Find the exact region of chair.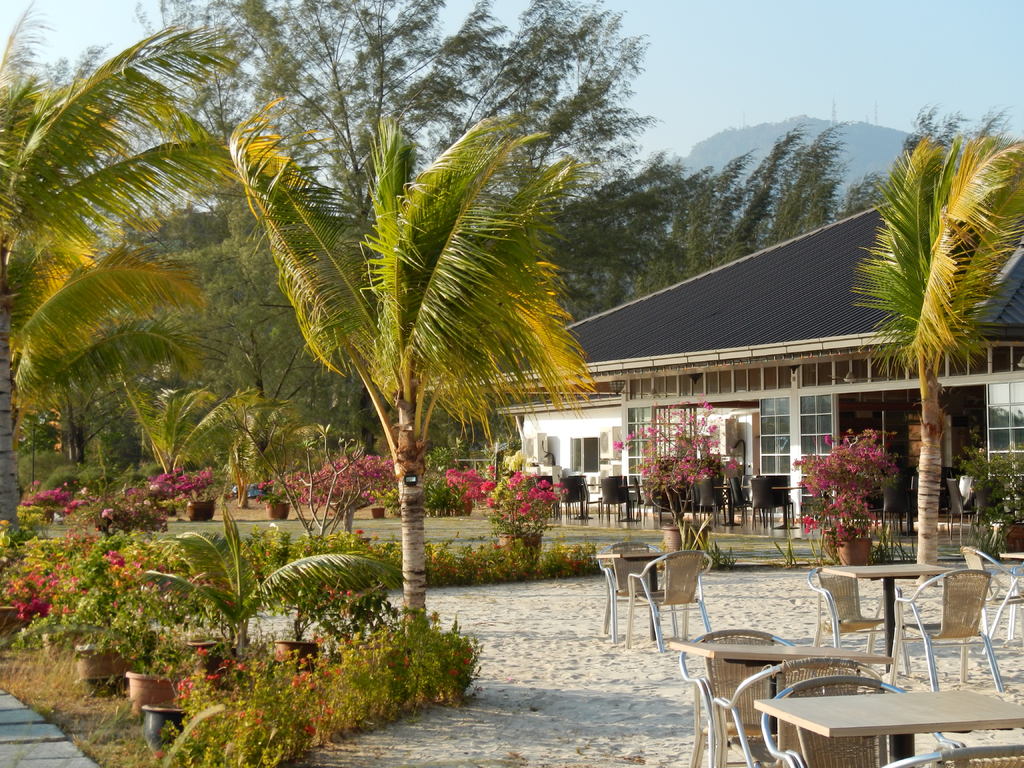
Exact region: {"left": 758, "top": 671, "right": 964, "bottom": 767}.
